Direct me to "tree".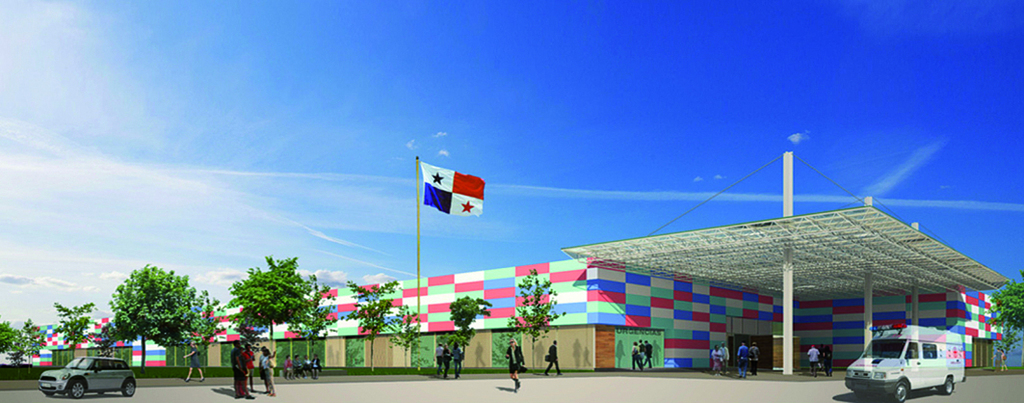
Direction: Rect(338, 278, 405, 374).
